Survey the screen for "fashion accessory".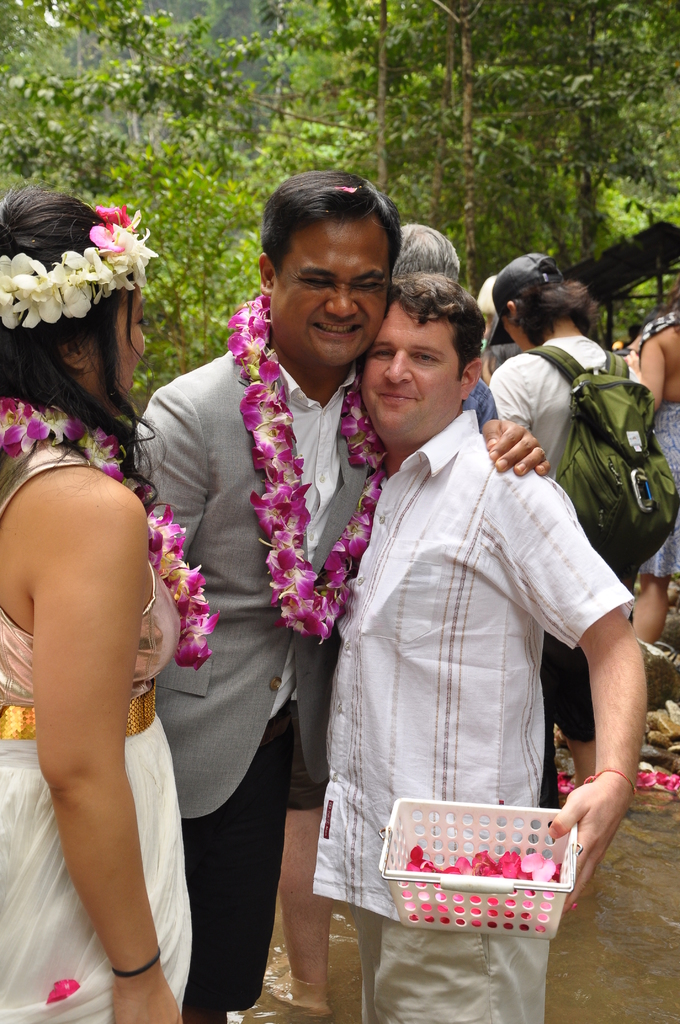
Survey found: 227, 292, 391, 646.
